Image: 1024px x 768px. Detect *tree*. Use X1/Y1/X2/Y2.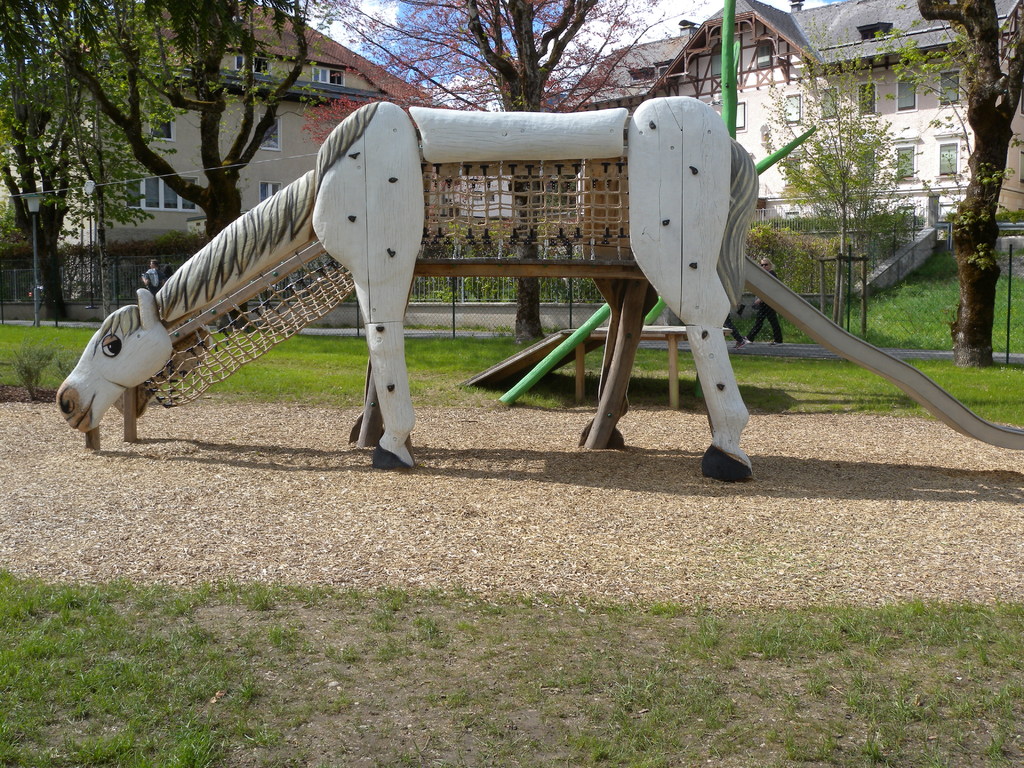
0/3/184/324.
